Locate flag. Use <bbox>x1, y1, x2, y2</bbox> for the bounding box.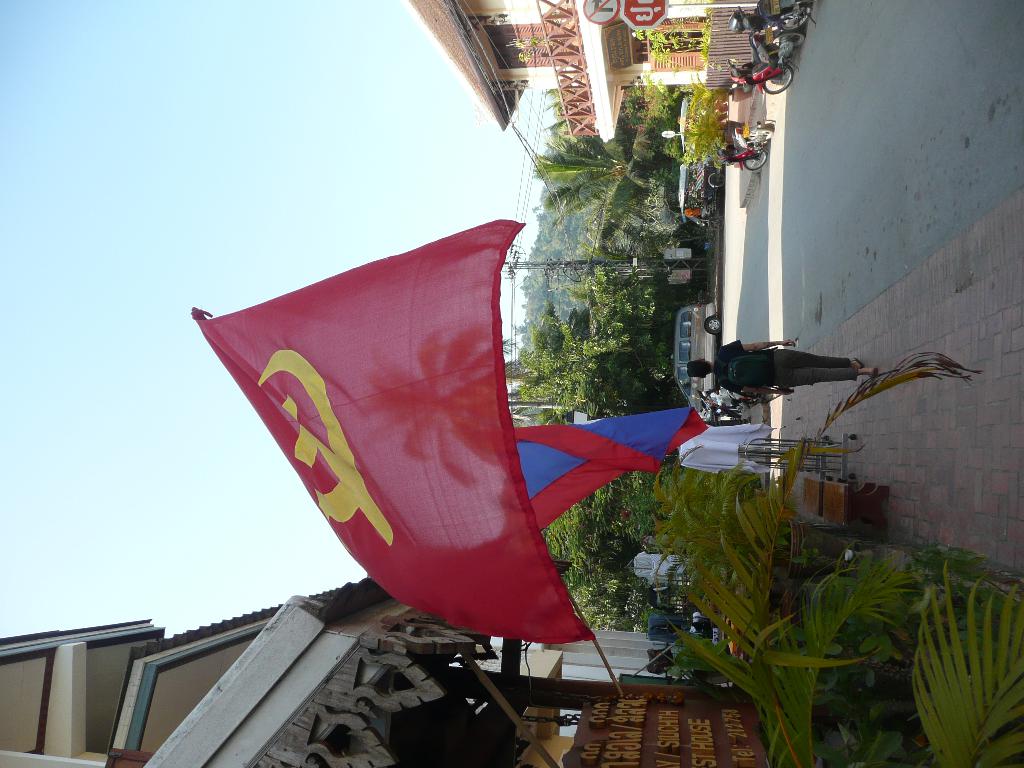
<bbox>220, 203, 636, 663</bbox>.
